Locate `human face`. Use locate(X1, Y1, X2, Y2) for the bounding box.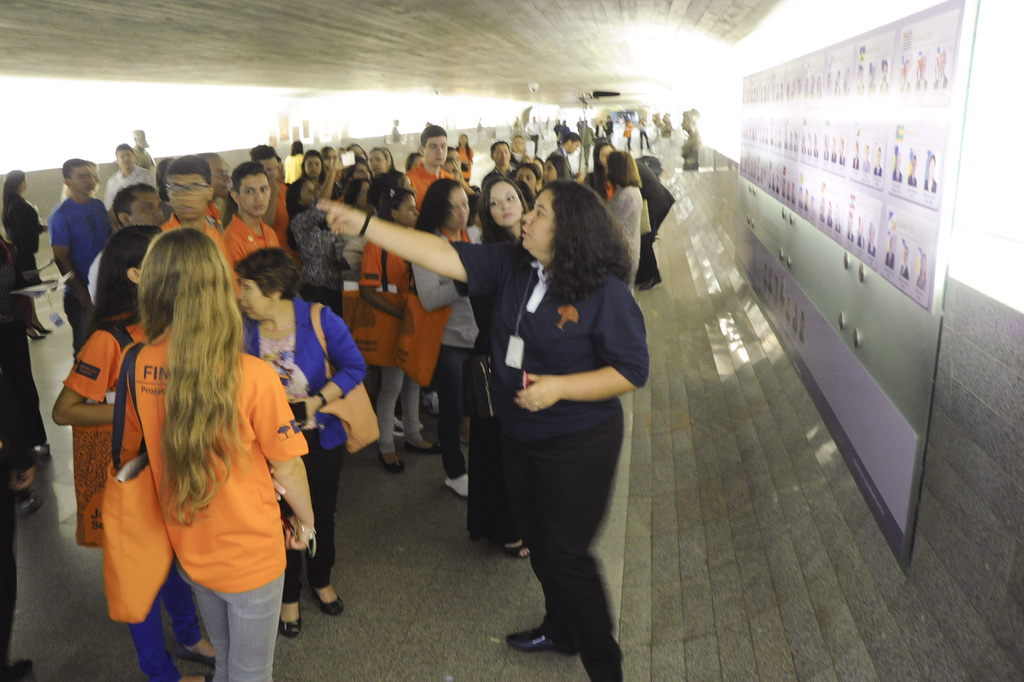
locate(24, 173, 32, 194).
